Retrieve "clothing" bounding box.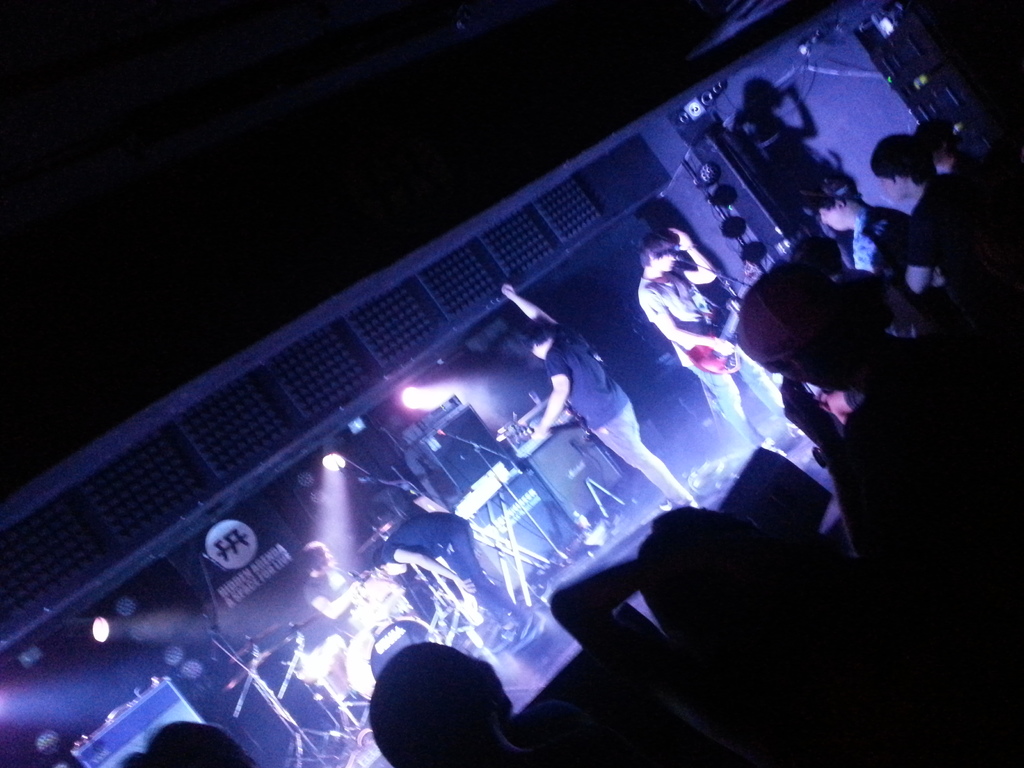
Bounding box: left=635, top=275, right=802, bottom=447.
